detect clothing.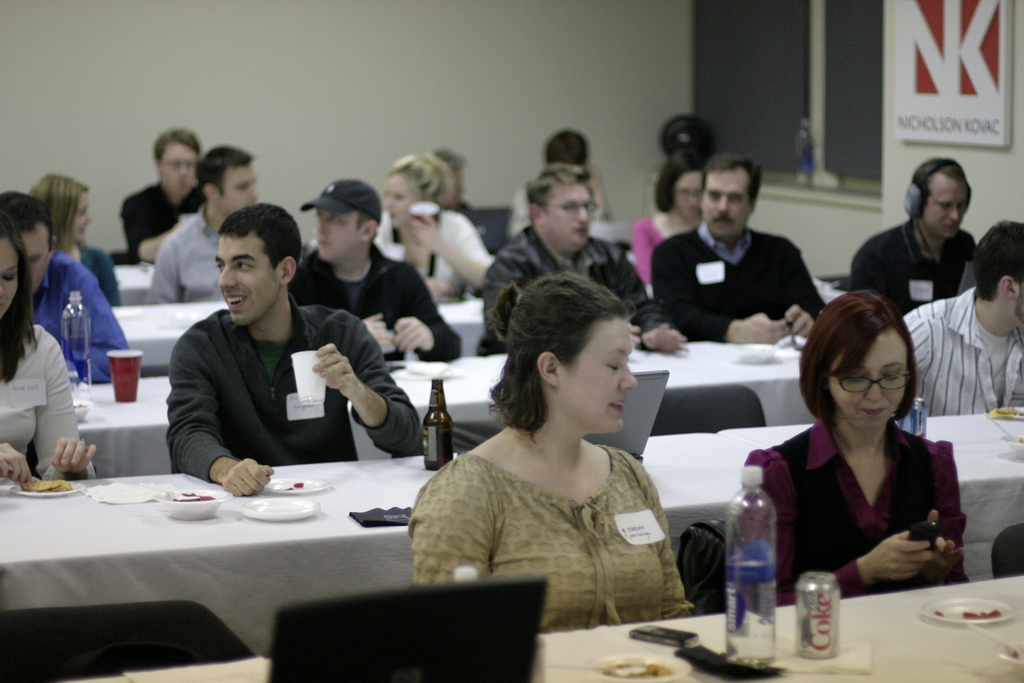
Detected at crop(372, 207, 493, 302).
